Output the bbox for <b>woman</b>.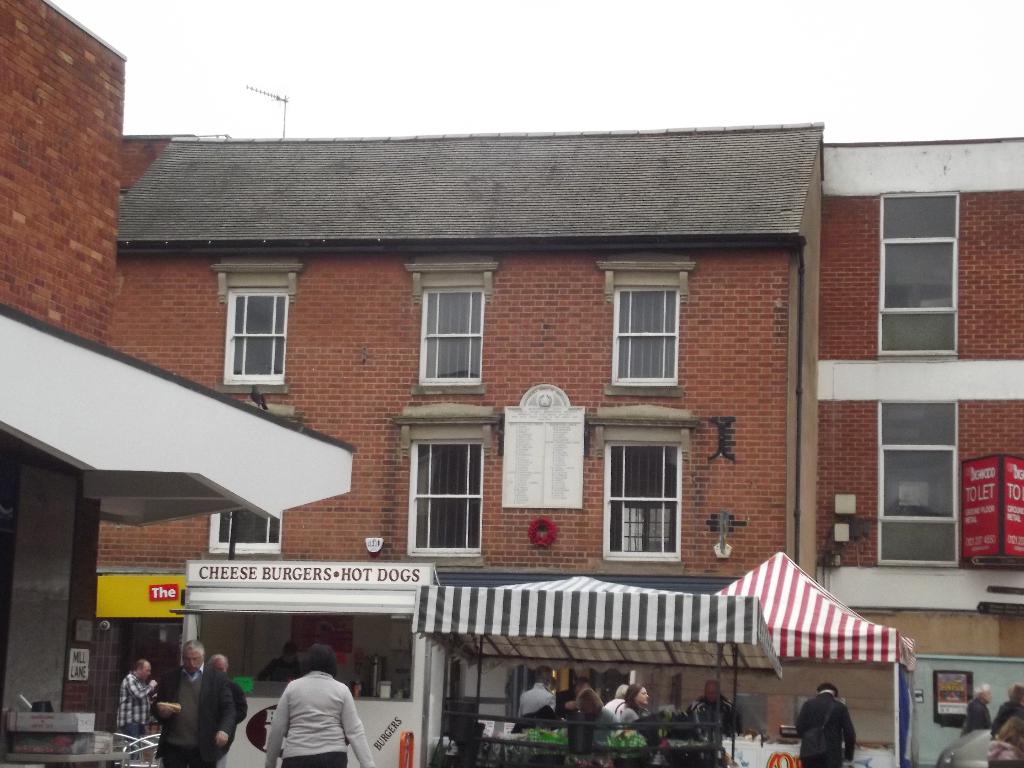
[left=559, top=685, right=604, bottom=735].
